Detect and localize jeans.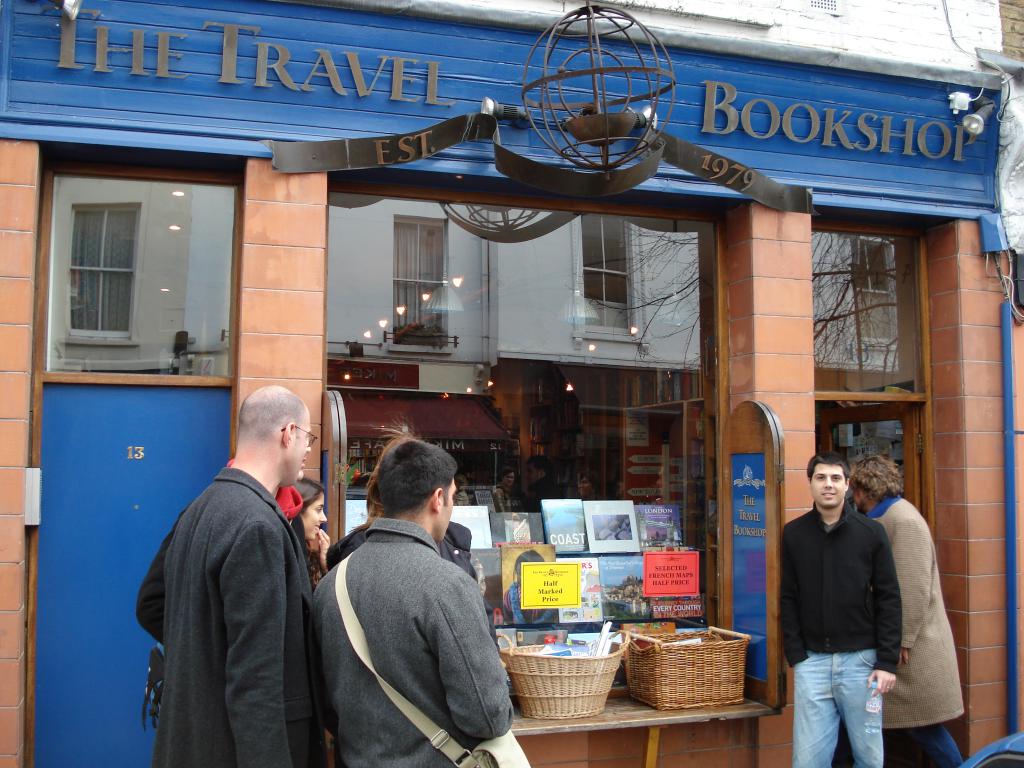
Localized at 897, 722, 963, 767.
